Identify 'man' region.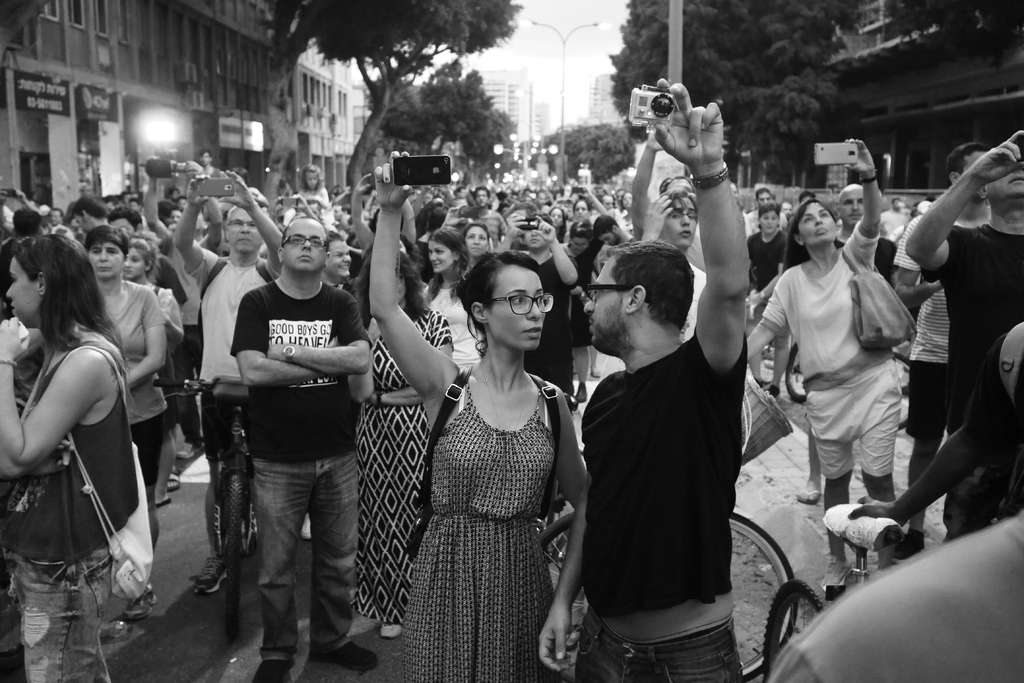
Region: [left=173, top=170, right=285, bottom=602].
